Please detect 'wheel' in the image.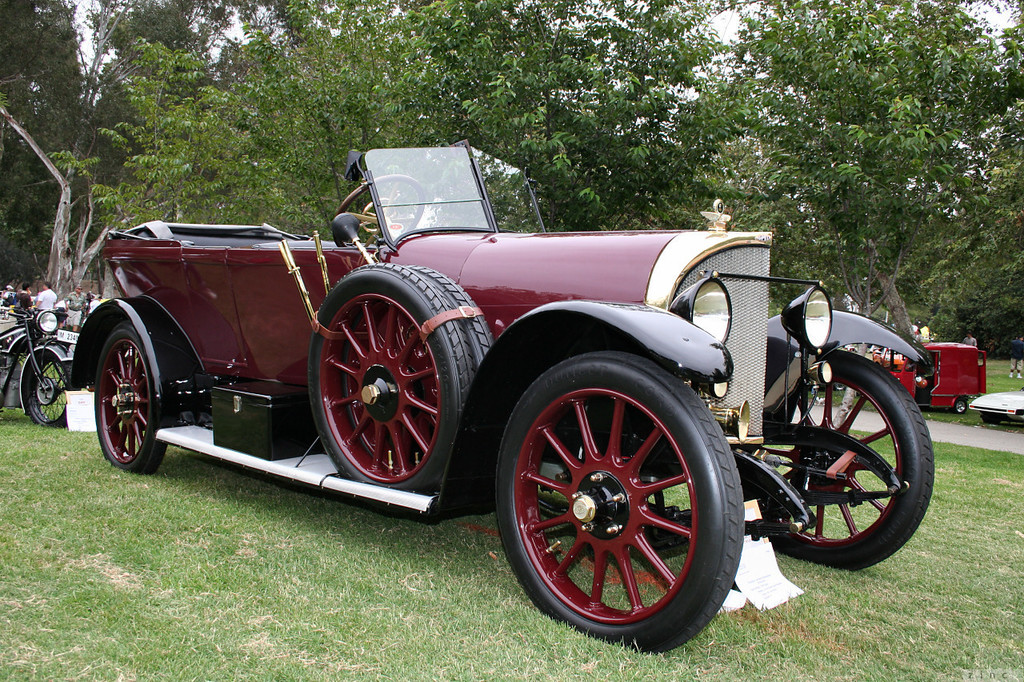
<bbox>27, 351, 74, 429</bbox>.
